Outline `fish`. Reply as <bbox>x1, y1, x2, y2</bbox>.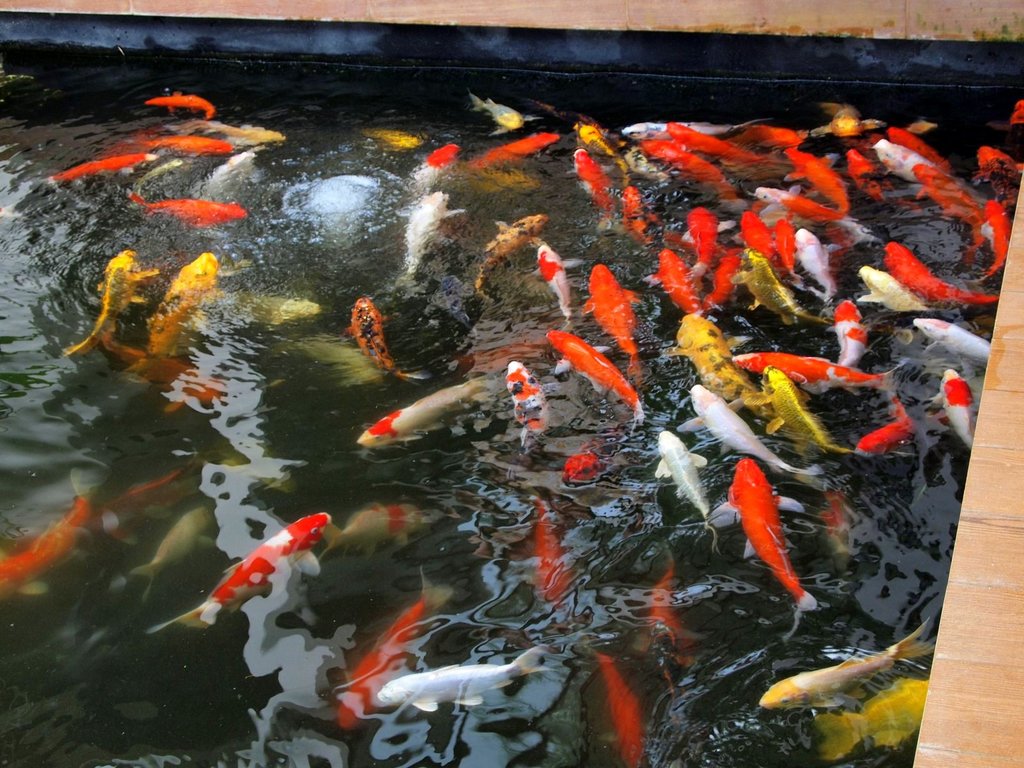
<bbox>600, 652, 641, 765</bbox>.
